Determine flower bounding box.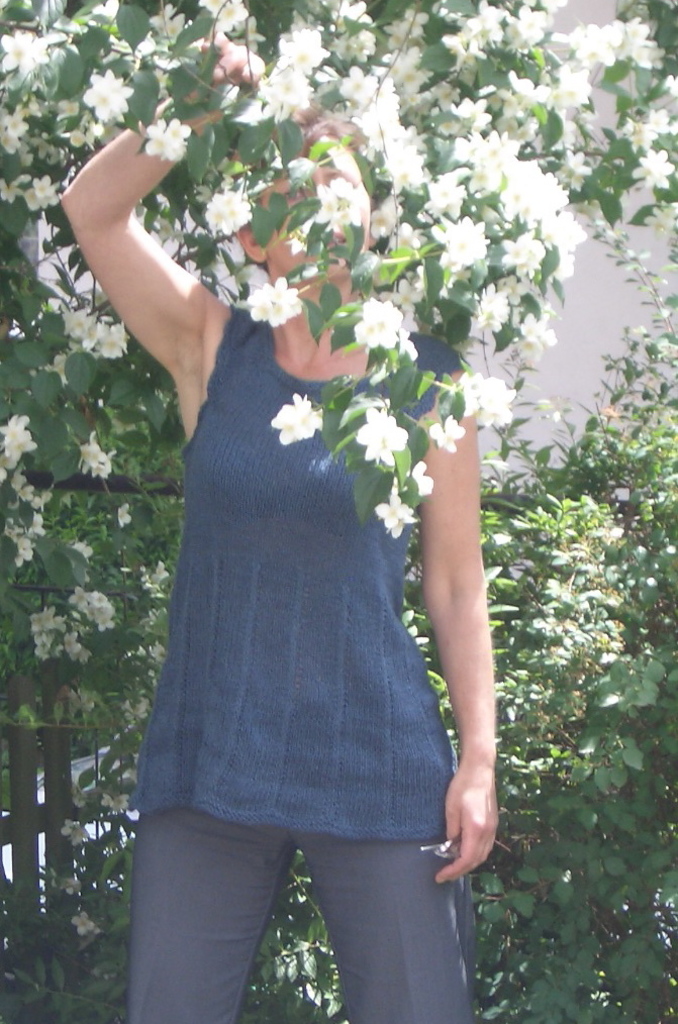
Determined: bbox=(514, 81, 538, 100).
